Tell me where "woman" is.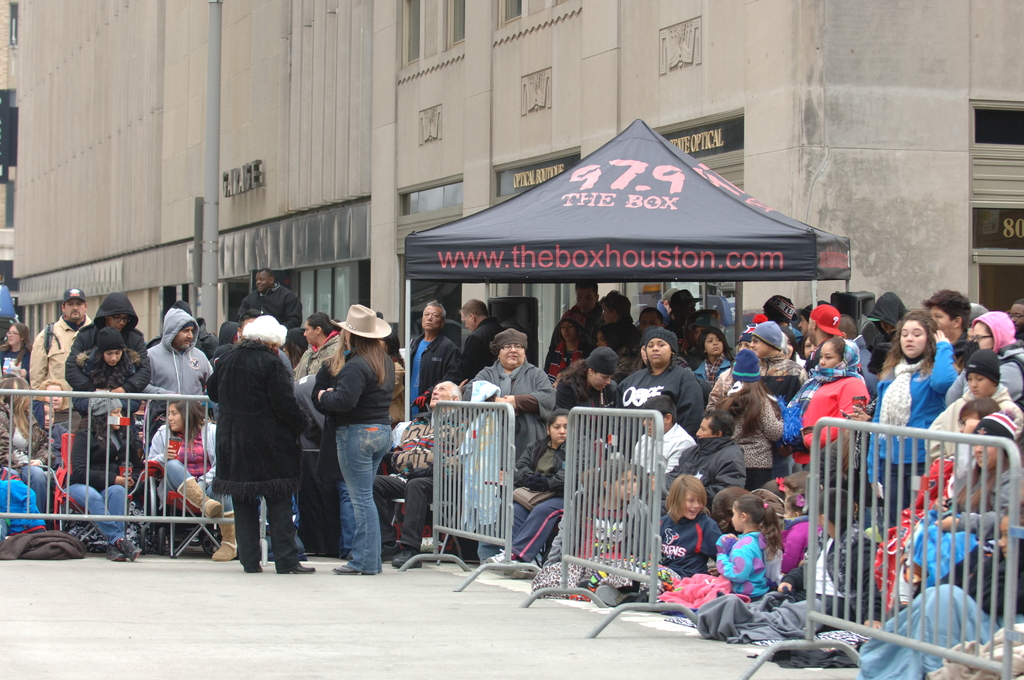
"woman" is at (617,323,700,432).
